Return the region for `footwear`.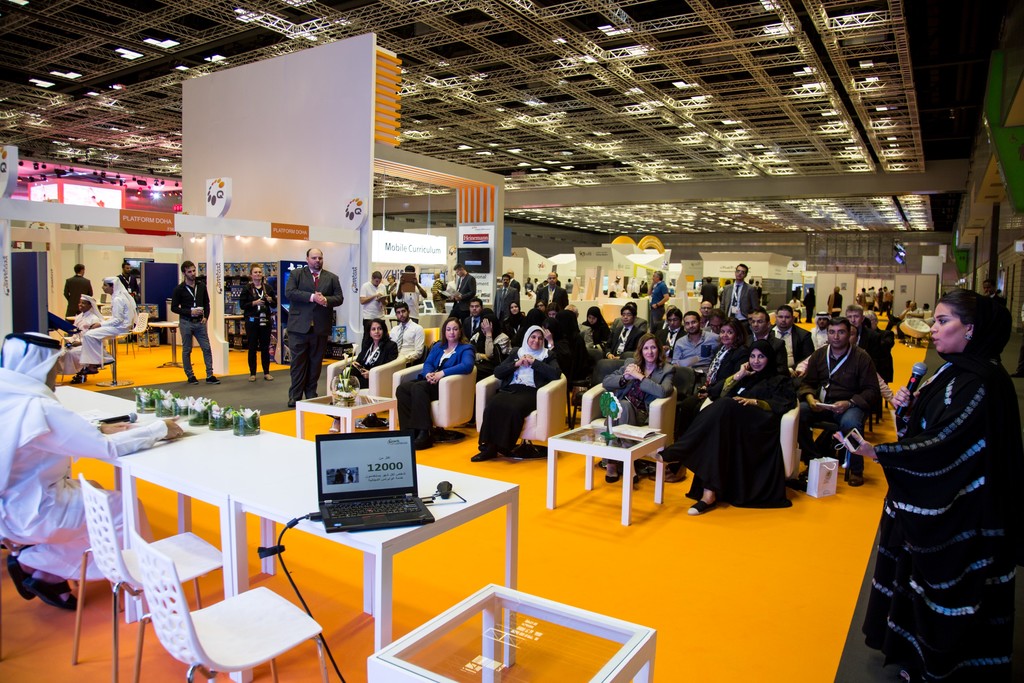
473 438 491 452.
